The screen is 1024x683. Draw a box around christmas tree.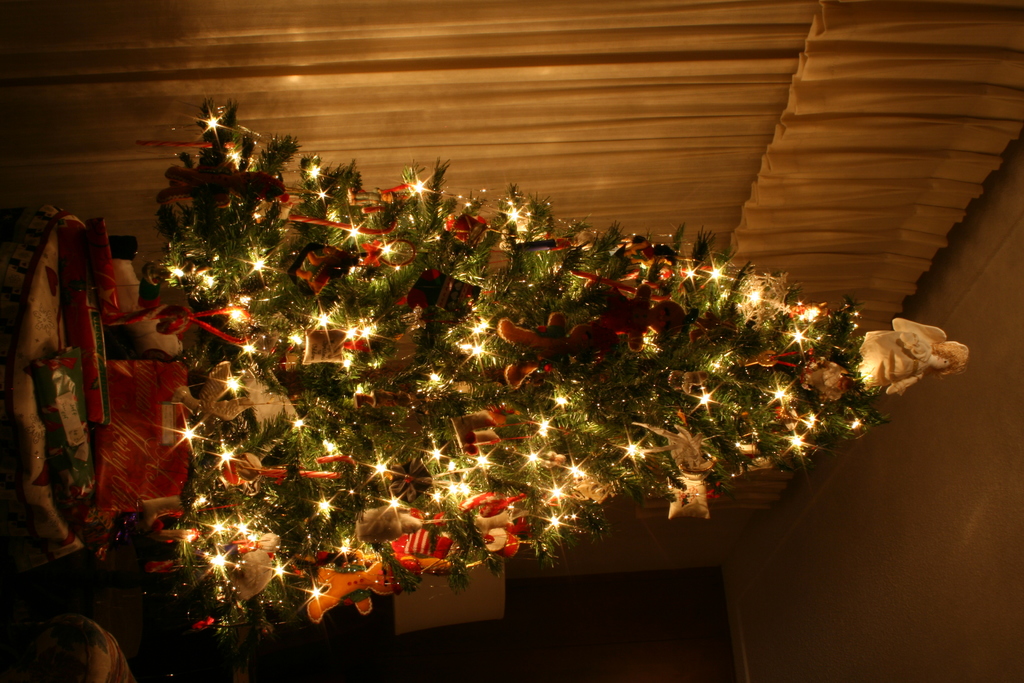
97/95/978/658.
